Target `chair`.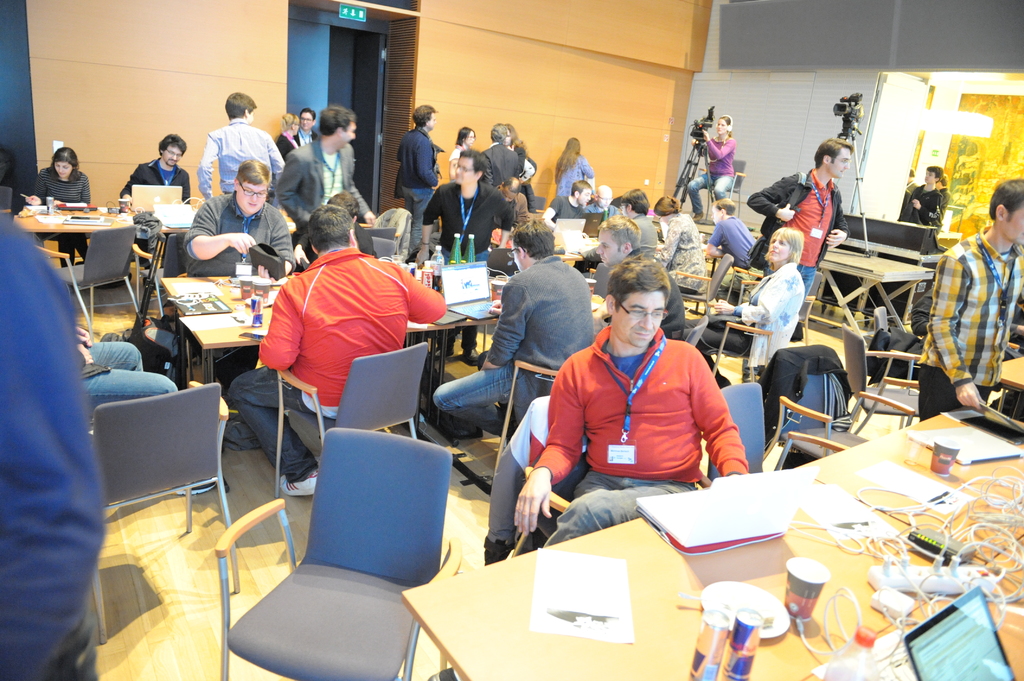
Target region: bbox(376, 205, 406, 259).
